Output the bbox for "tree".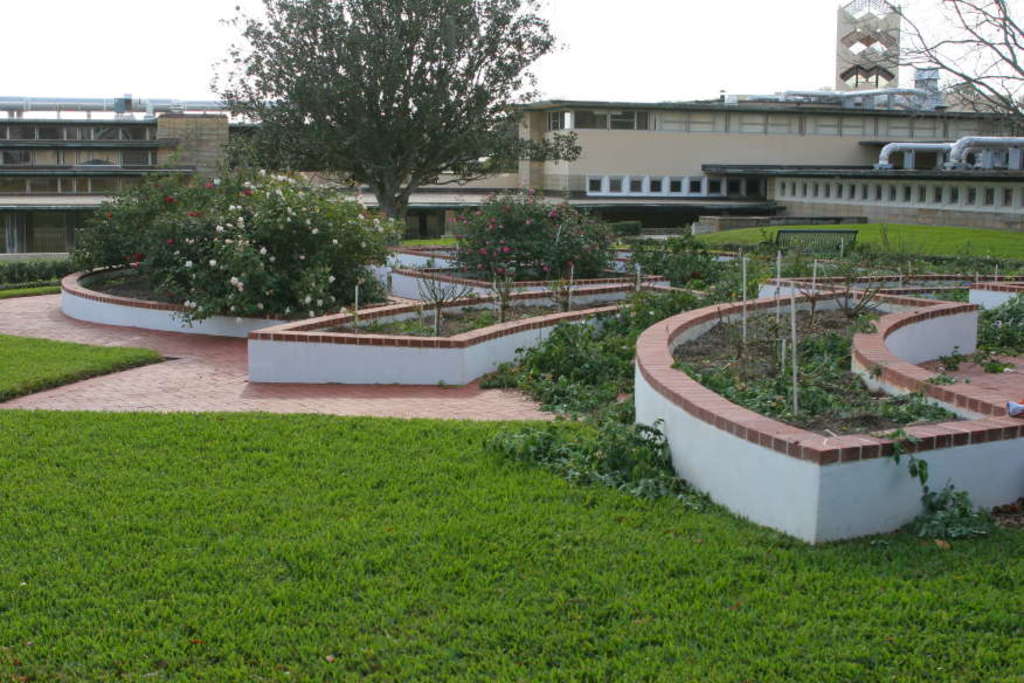
crop(208, 0, 583, 235).
